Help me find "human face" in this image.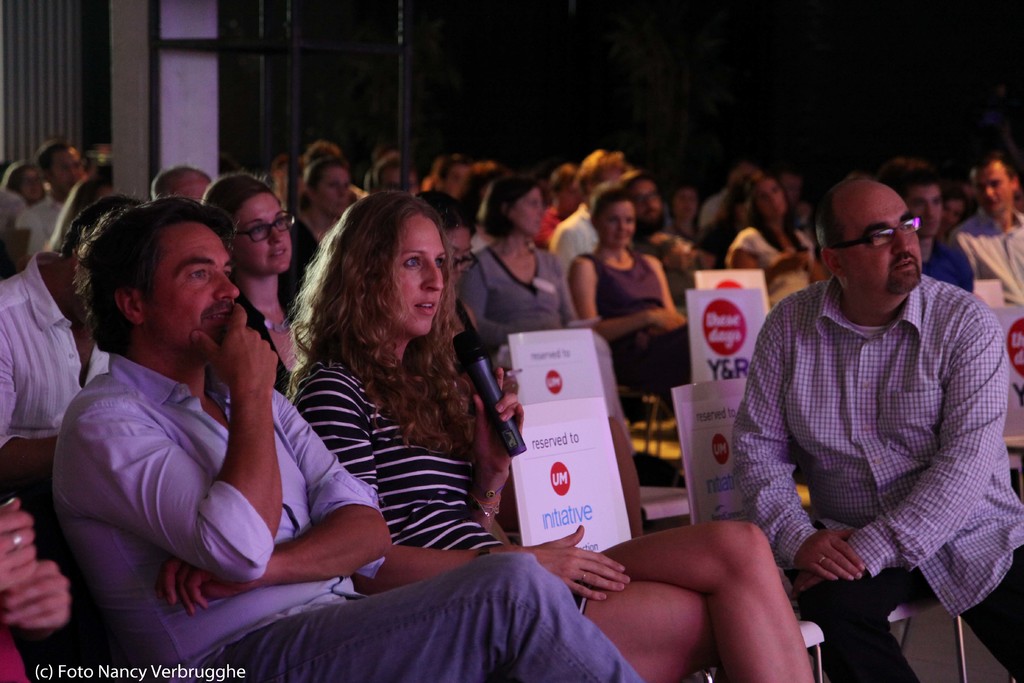
Found it: [left=381, top=208, right=448, bottom=339].
